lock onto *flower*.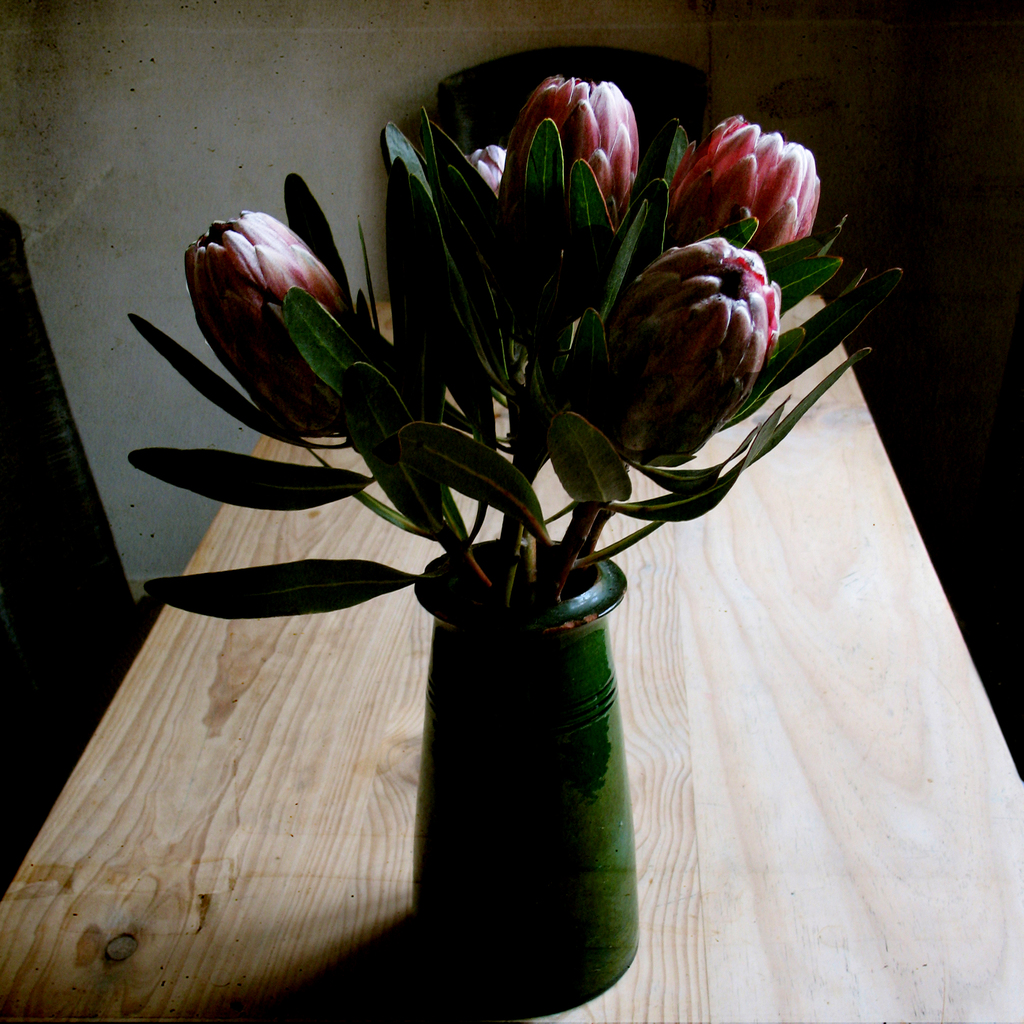
Locked: <box>581,237,779,465</box>.
